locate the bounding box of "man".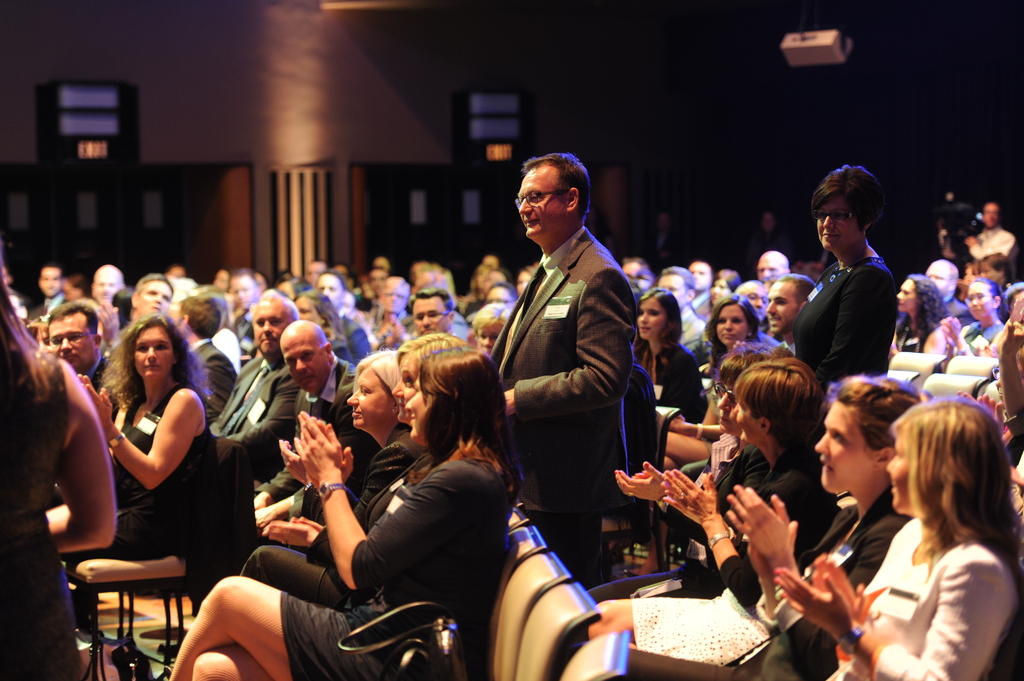
Bounding box: 488,153,641,591.
